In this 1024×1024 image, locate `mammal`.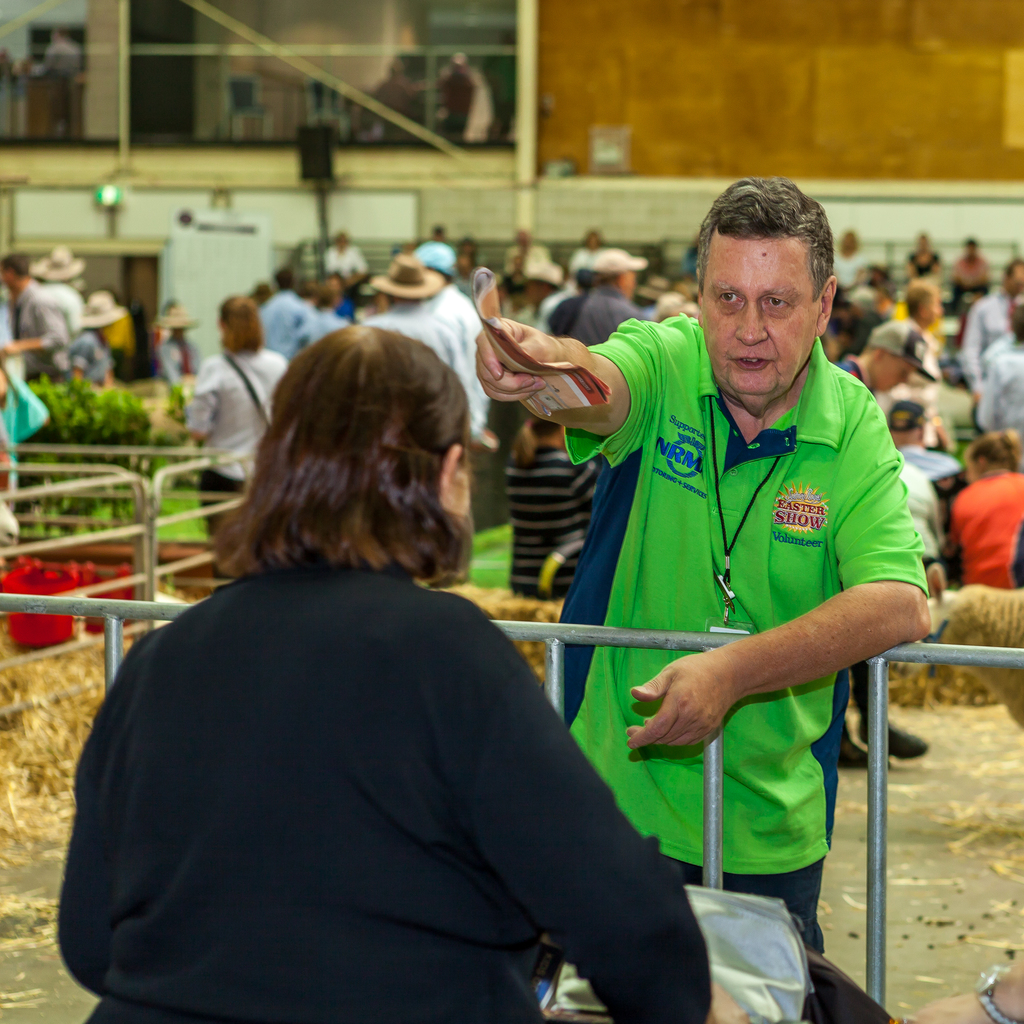
Bounding box: bbox(518, 258, 560, 324).
